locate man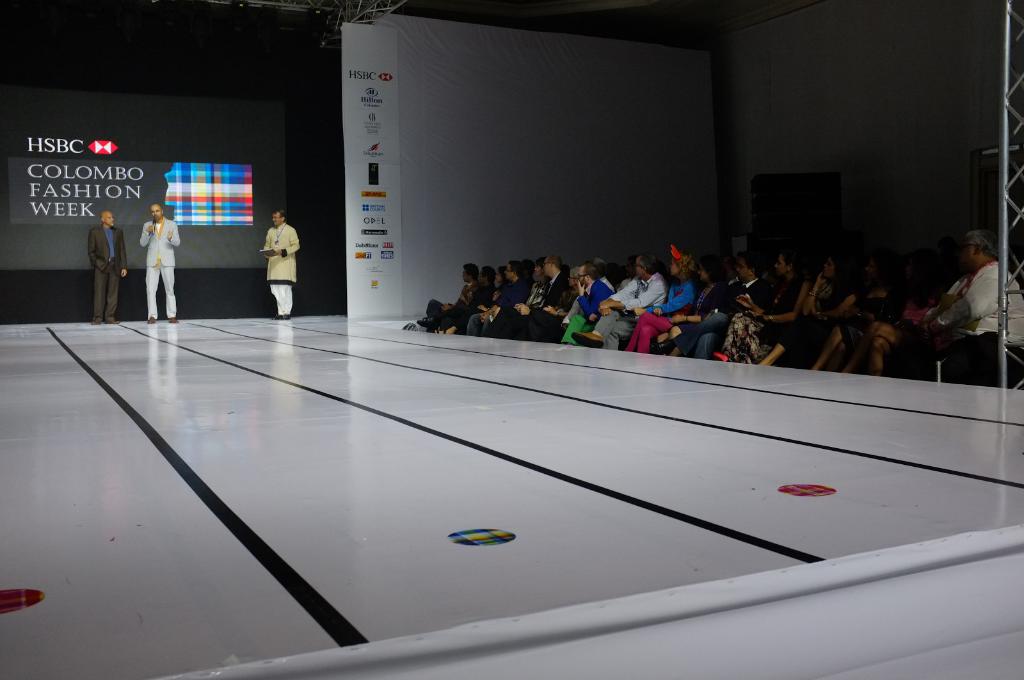
(left=87, top=209, right=130, bottom=327)
